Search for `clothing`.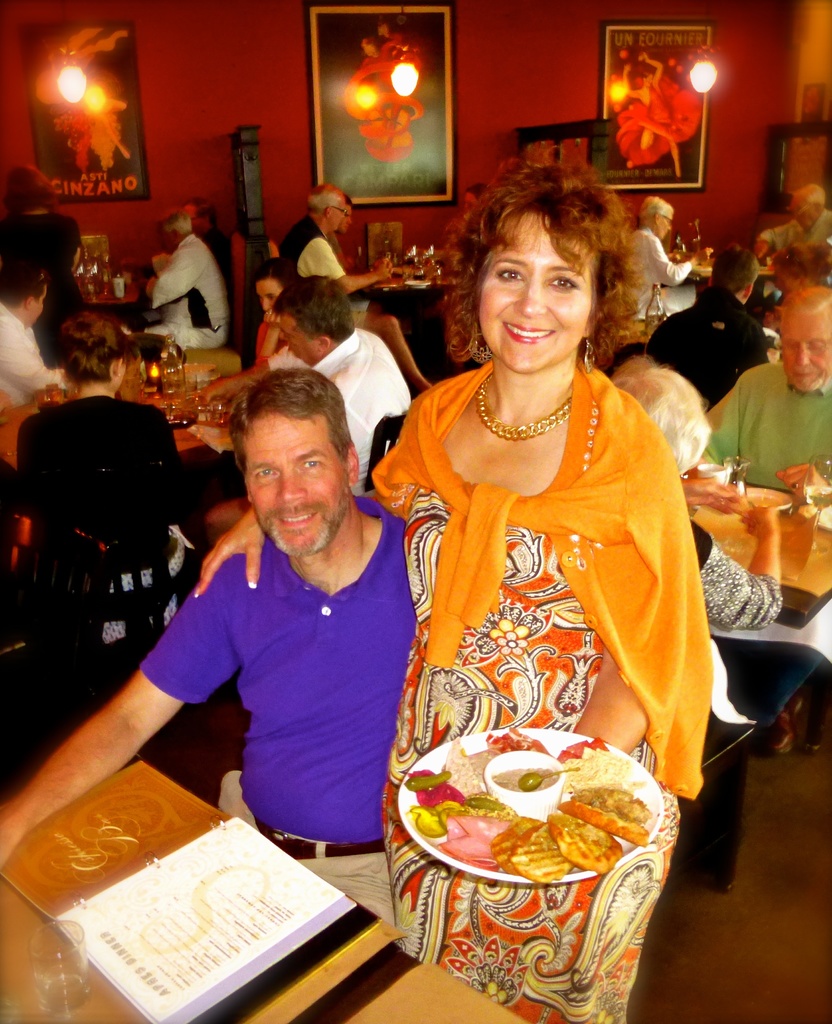
Found at BBox(0, 299, 61, 405).
